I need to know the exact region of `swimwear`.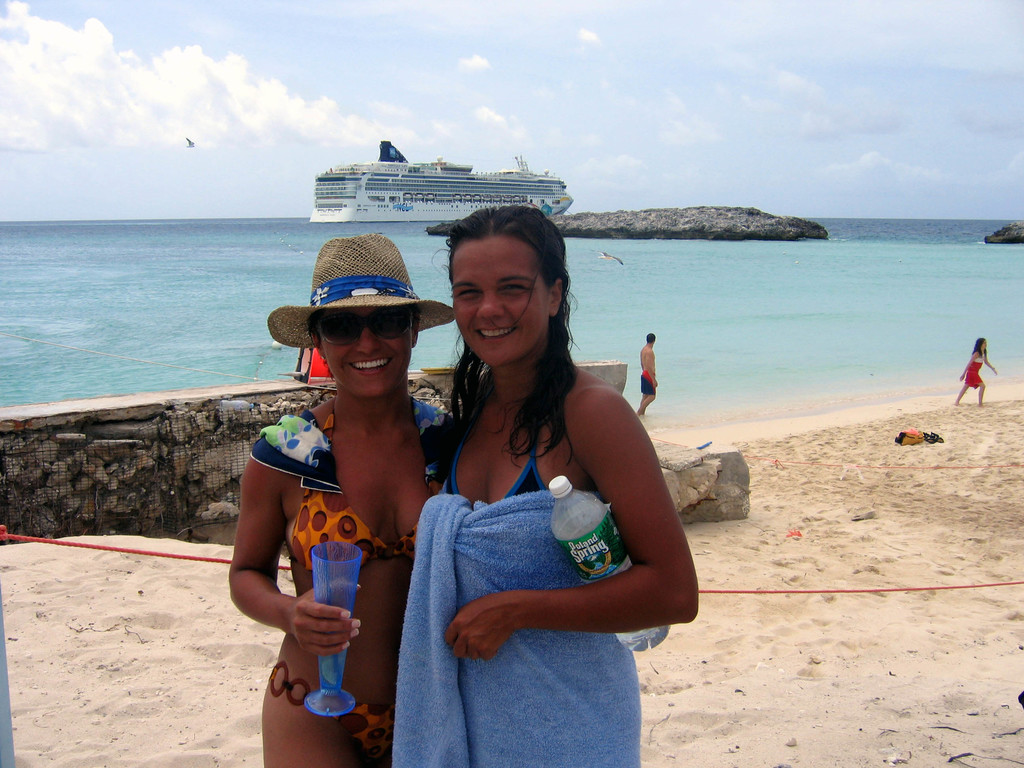
Region: {"left": 289, "top": 401, "right": 441, "bottom": 573}.
